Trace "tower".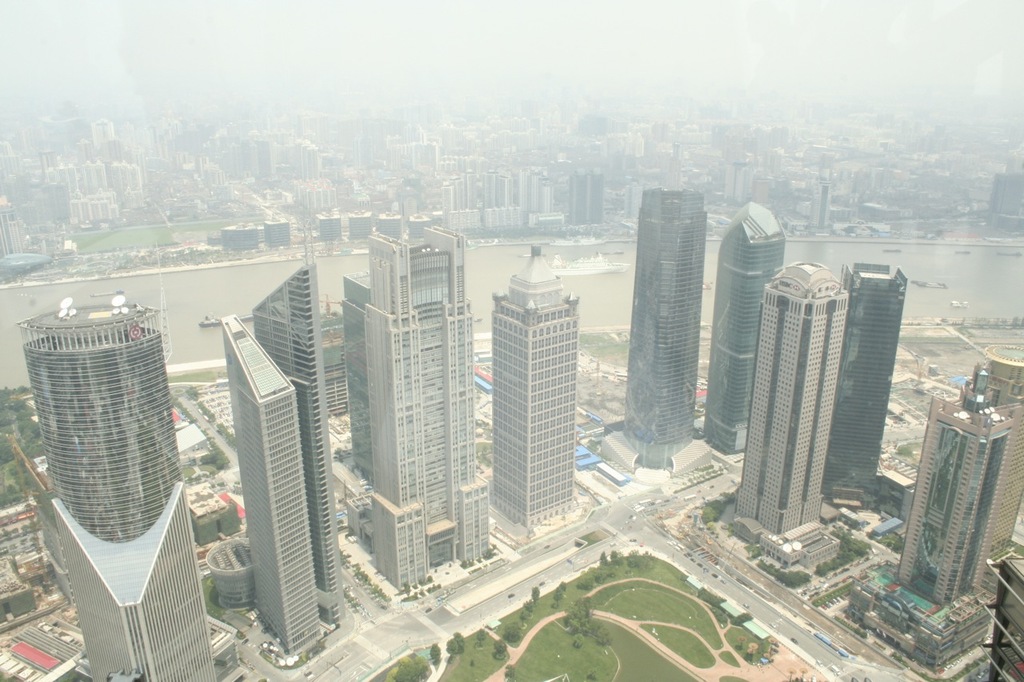
Traced to 817 260 909 511.
